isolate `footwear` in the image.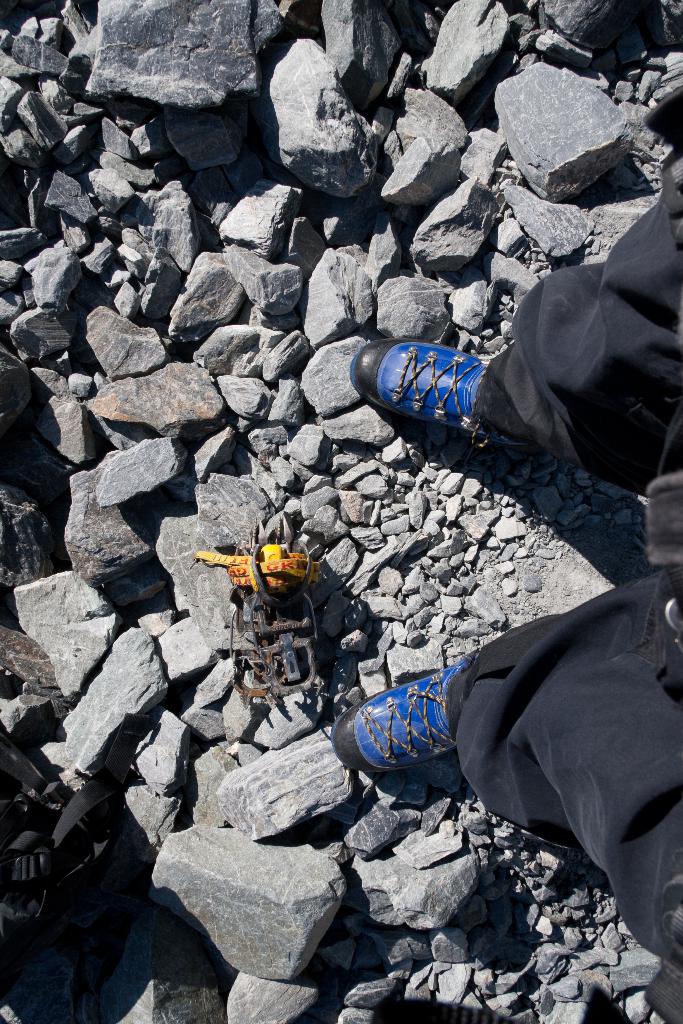
Isolated region: <bbox>374, 320, 516, 472</bbox>.
